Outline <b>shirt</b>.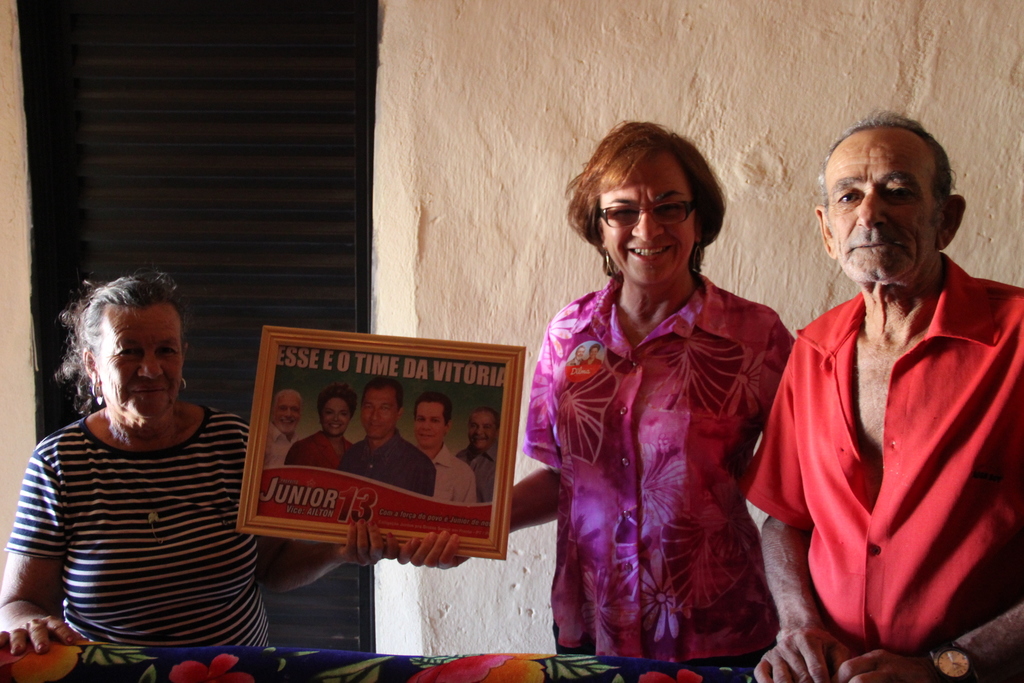
Outline: <bbox>428, 441, 479, 506</bbox>.
